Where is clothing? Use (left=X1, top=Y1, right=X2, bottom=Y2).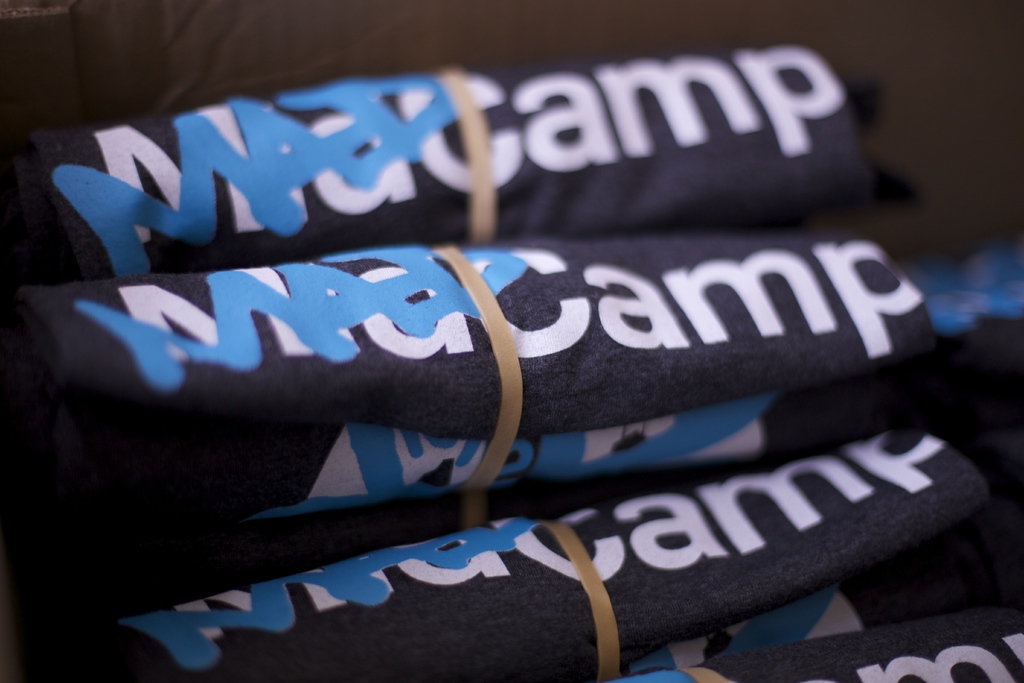
(left=5, top=39, right=878, bottom=299).
